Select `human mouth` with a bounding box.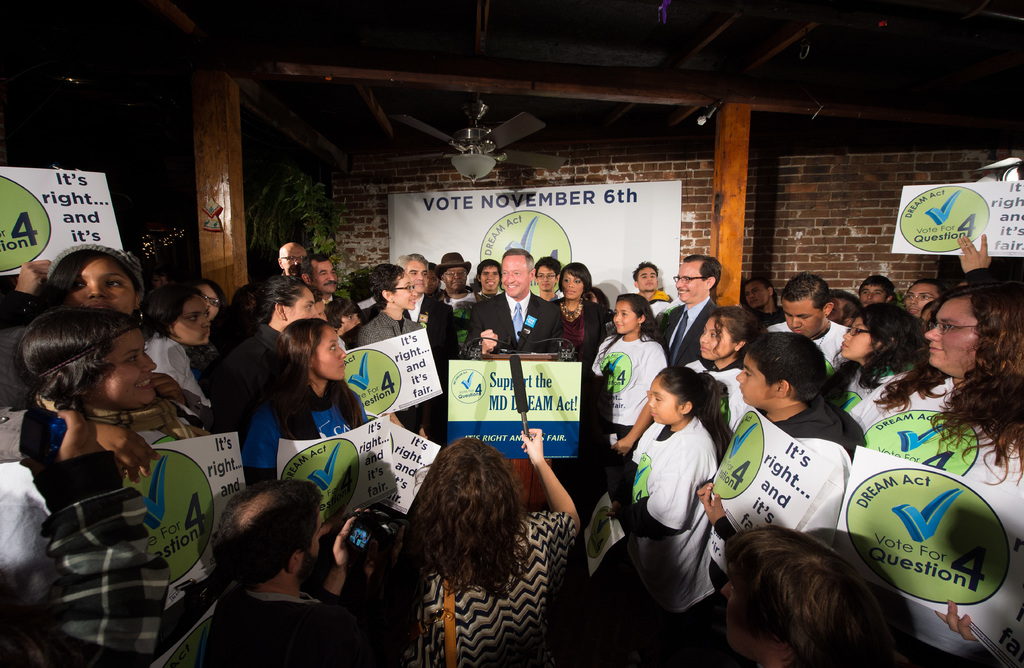
<region>496, 280, 521, 290</region>.
